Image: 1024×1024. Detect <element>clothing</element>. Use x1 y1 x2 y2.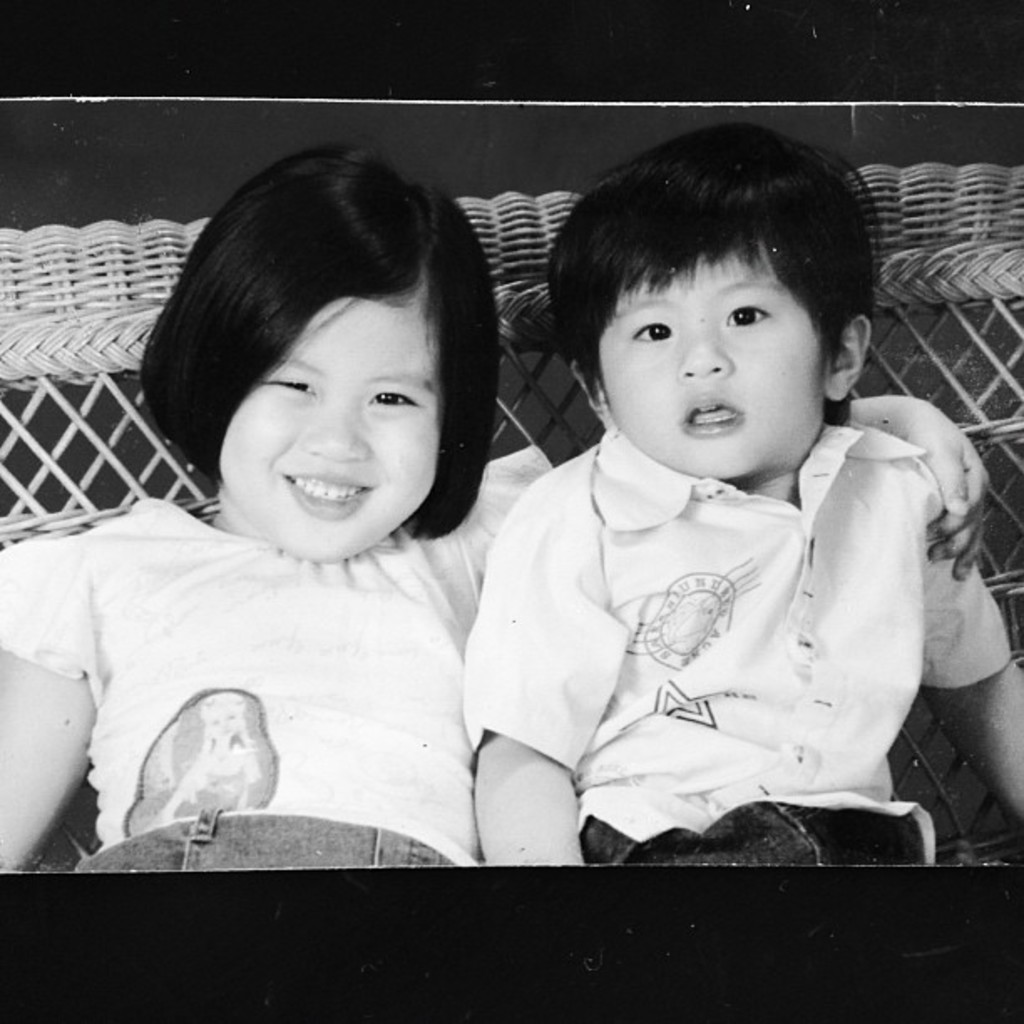
457 398 1011 868.
